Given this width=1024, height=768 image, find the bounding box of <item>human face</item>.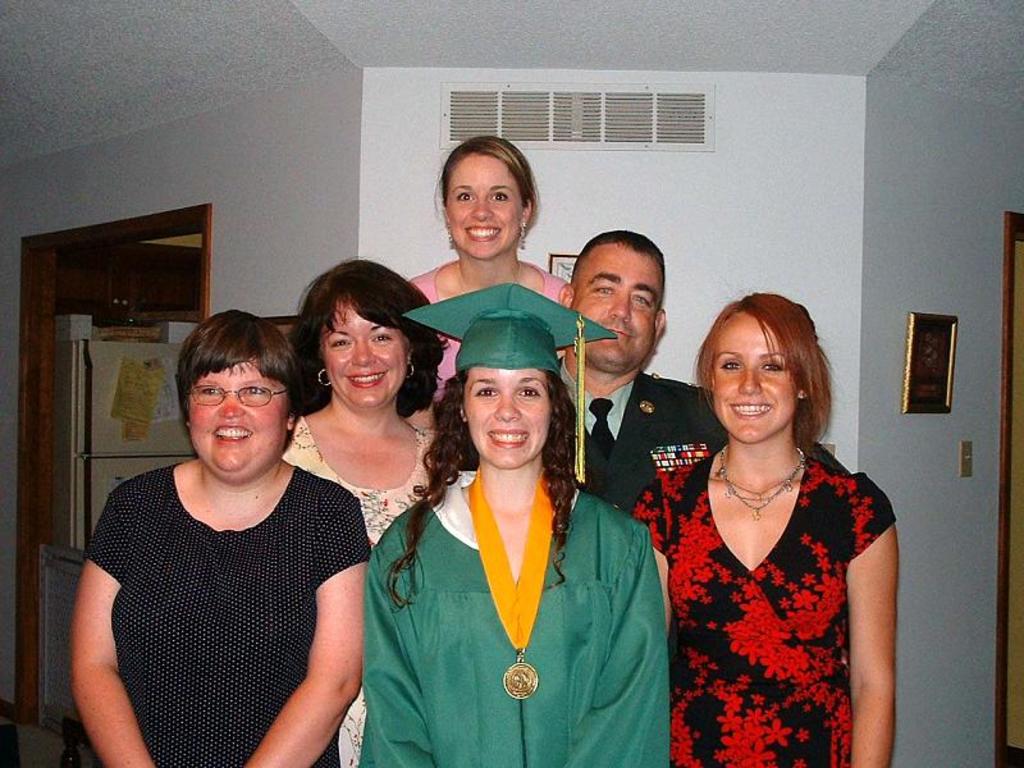
(left=183, top=369, right=289, bottom=480).
